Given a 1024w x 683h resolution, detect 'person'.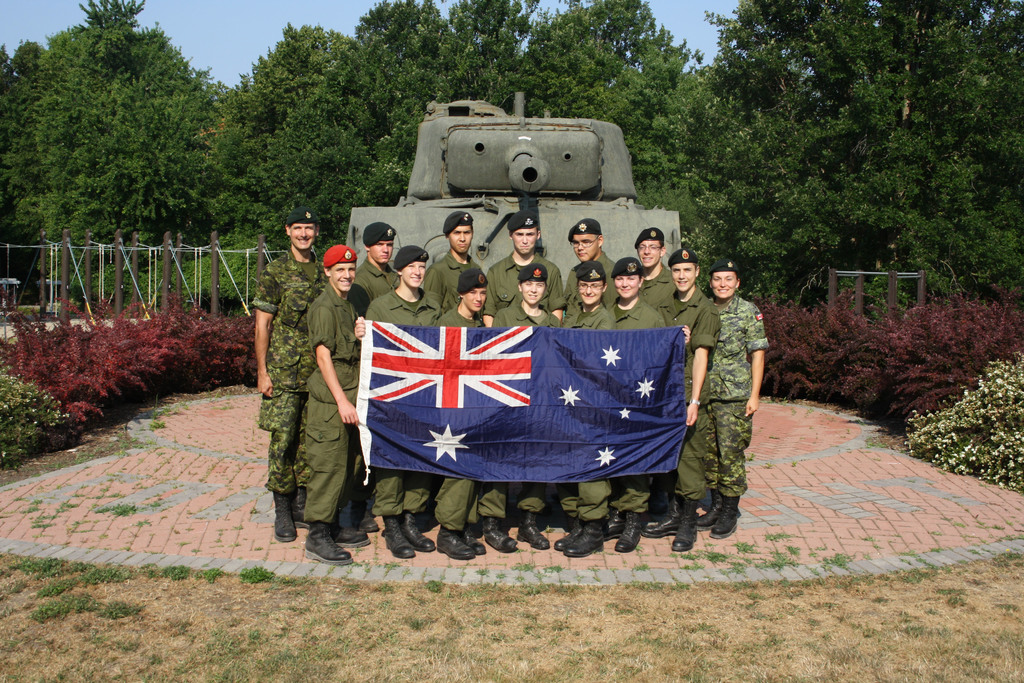
pyautogui.locateOnScreen(421, 201, 488, 318).
